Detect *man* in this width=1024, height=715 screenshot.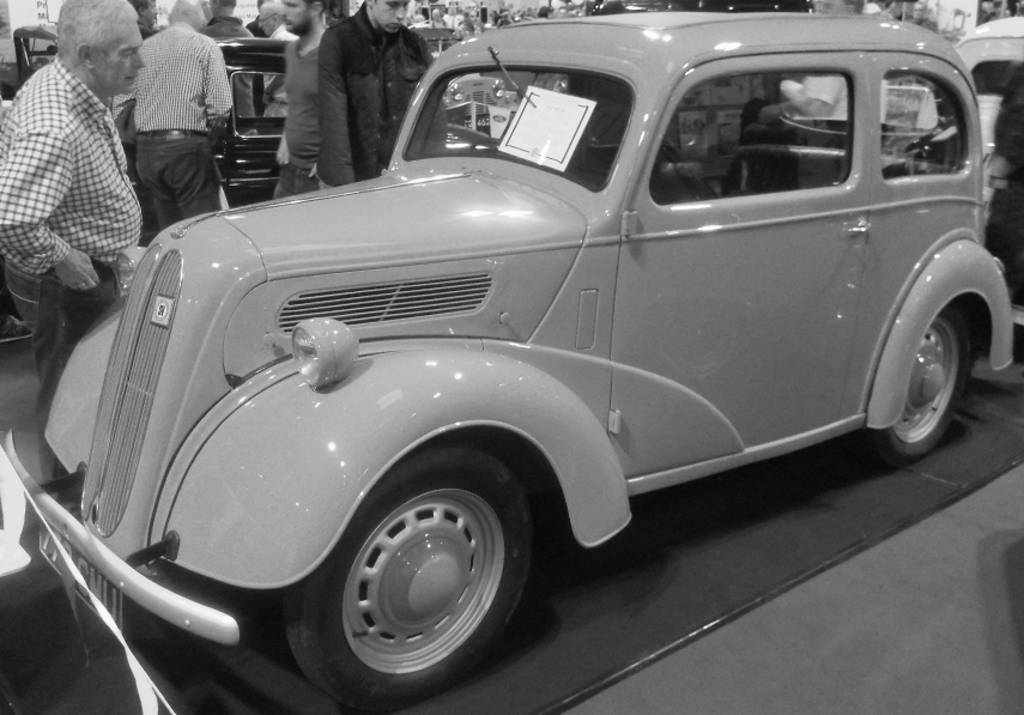
Detection: (0,0,143,484).
